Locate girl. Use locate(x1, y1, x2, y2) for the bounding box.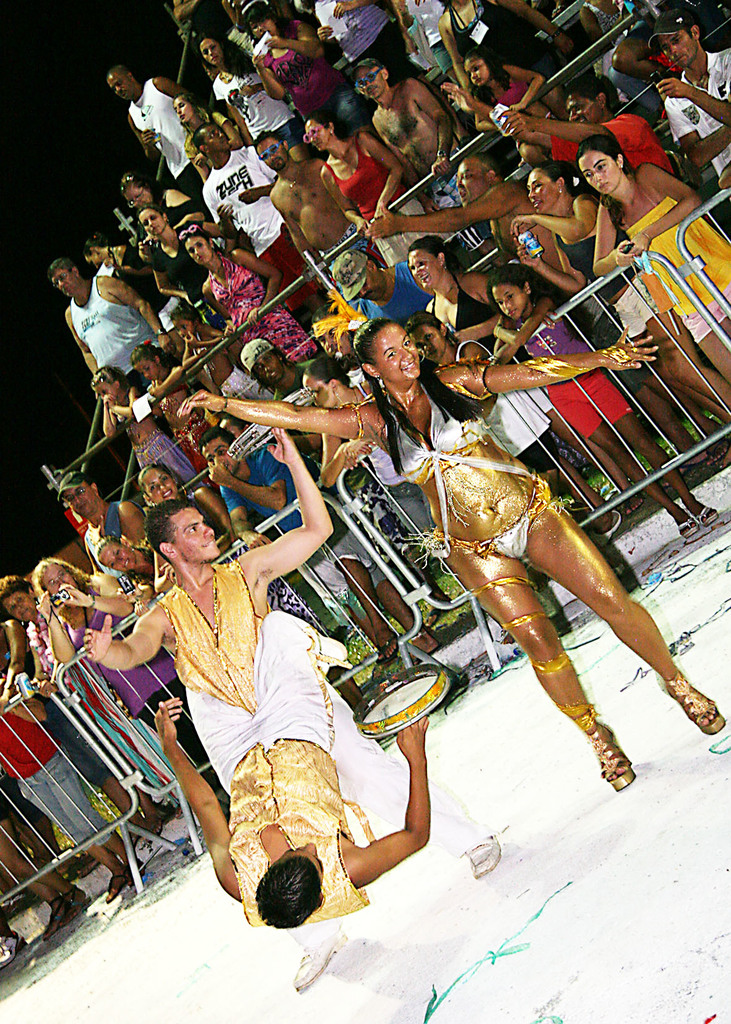
locate(586, 136, 730, 381).
